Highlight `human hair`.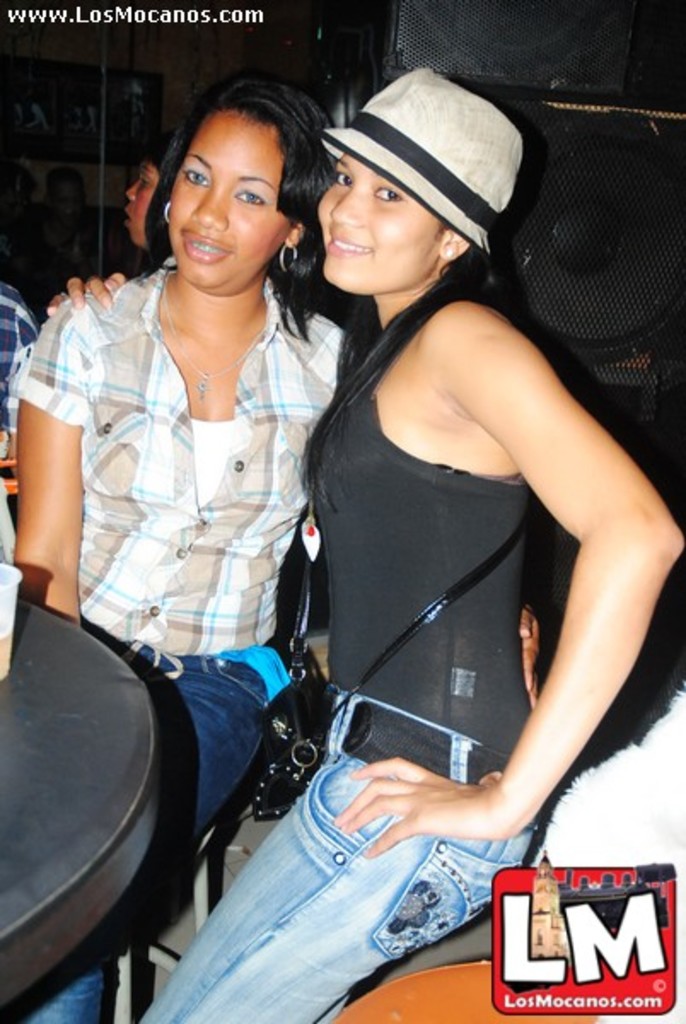
Highlighted region: (299, 227, 520, 532).
